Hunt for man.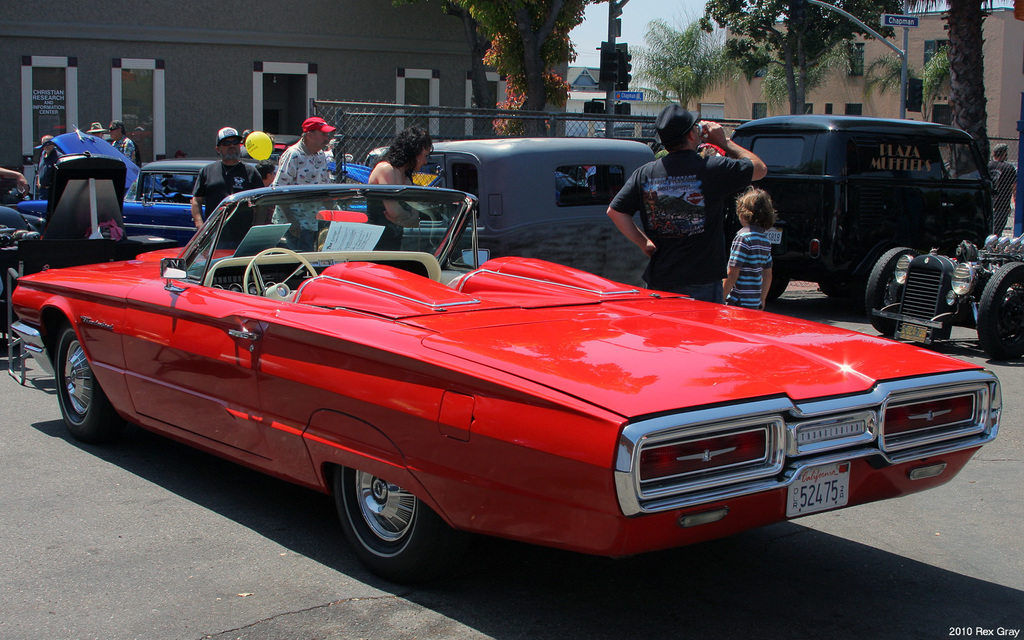
Hunted down at BBox(36, 136, 60, 198).
